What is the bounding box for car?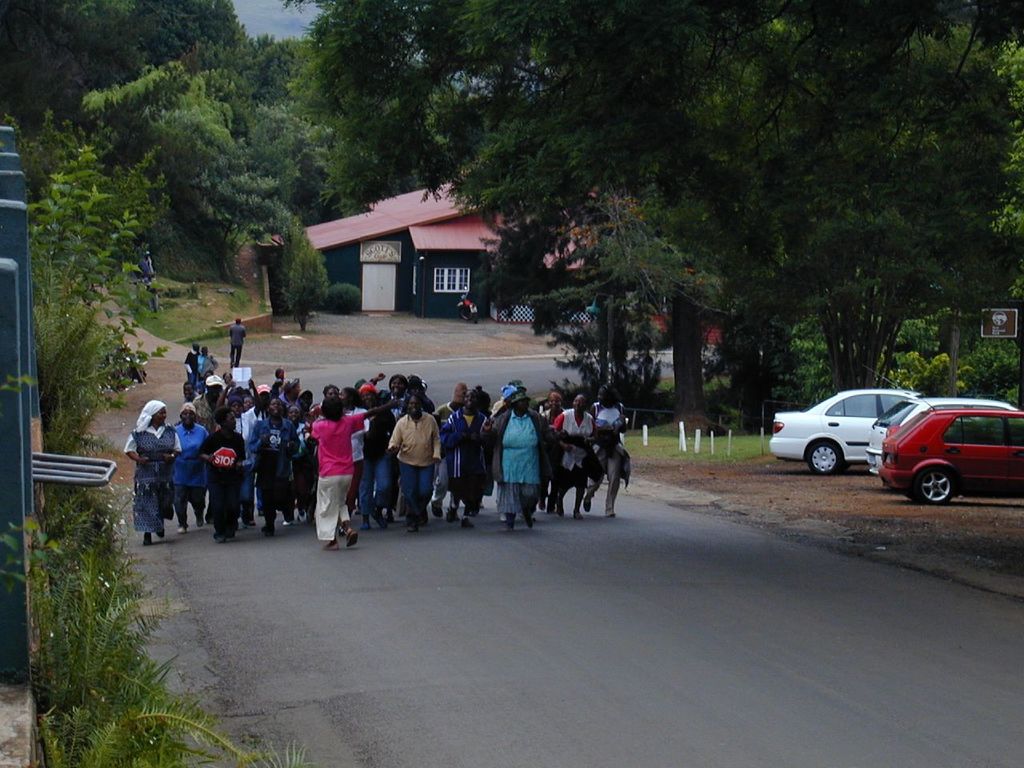
region(881, 402, 1023, 502).
